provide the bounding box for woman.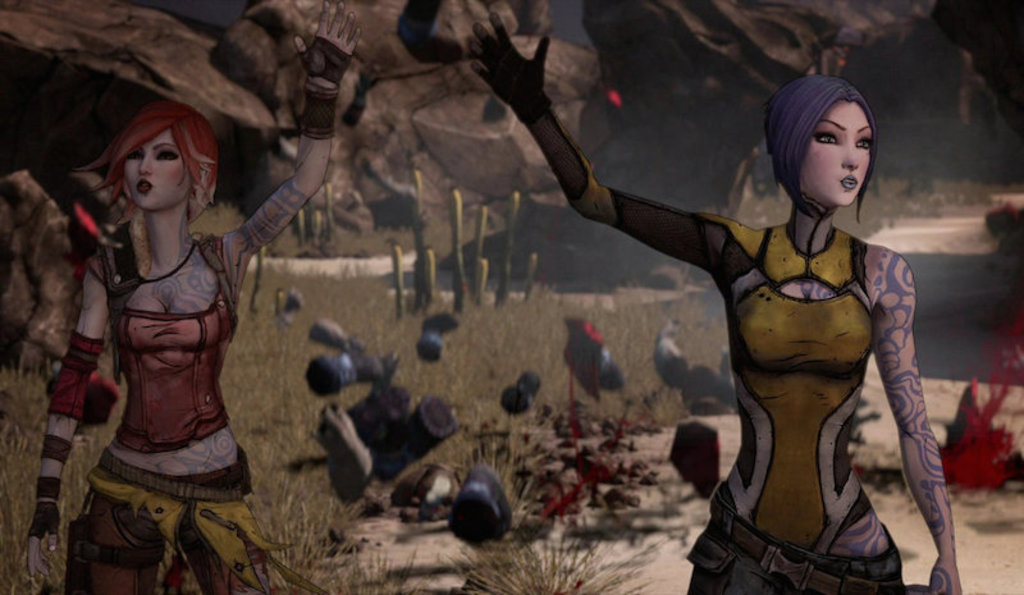
left=22, top=0, right=384, bottom=594.
